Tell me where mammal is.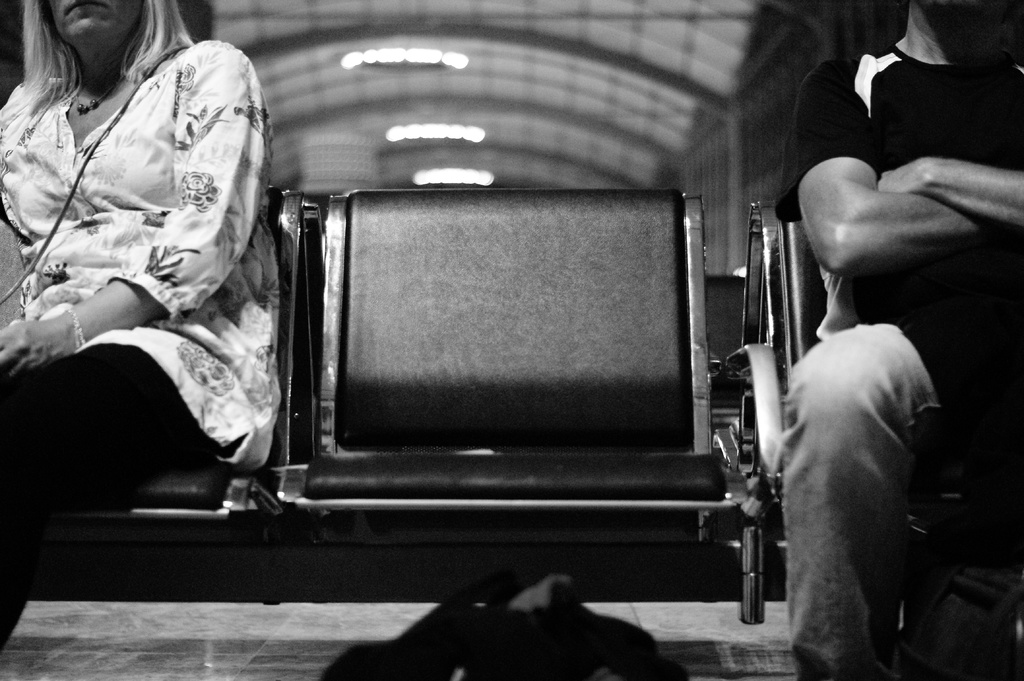
mammal is at <region>1, 12, 305, 488</region>.
